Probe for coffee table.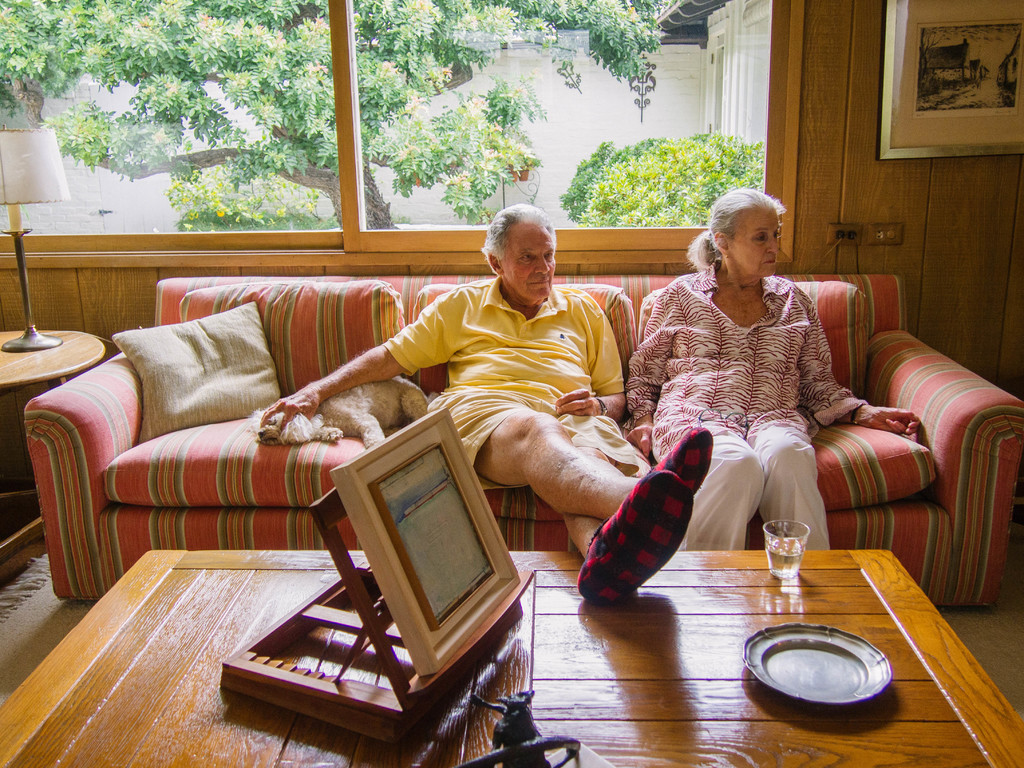
Probe result: <box>0,545,1023,767</box>.
